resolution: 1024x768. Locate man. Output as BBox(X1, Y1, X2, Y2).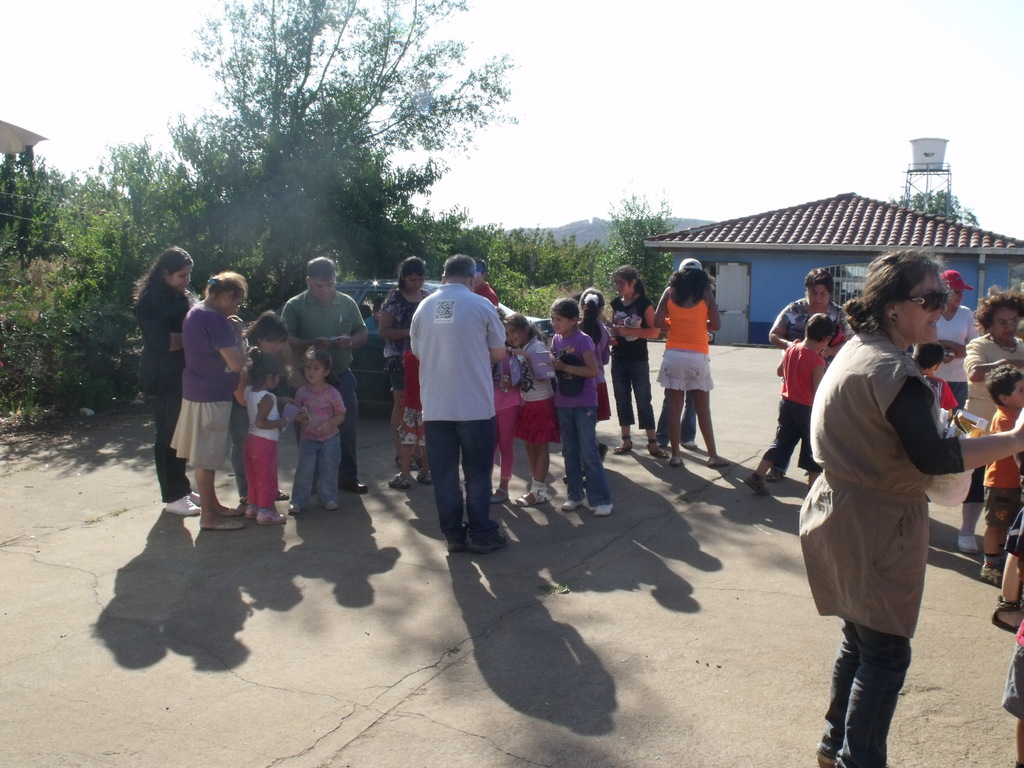
BBox(285, 258, 377, 490).
